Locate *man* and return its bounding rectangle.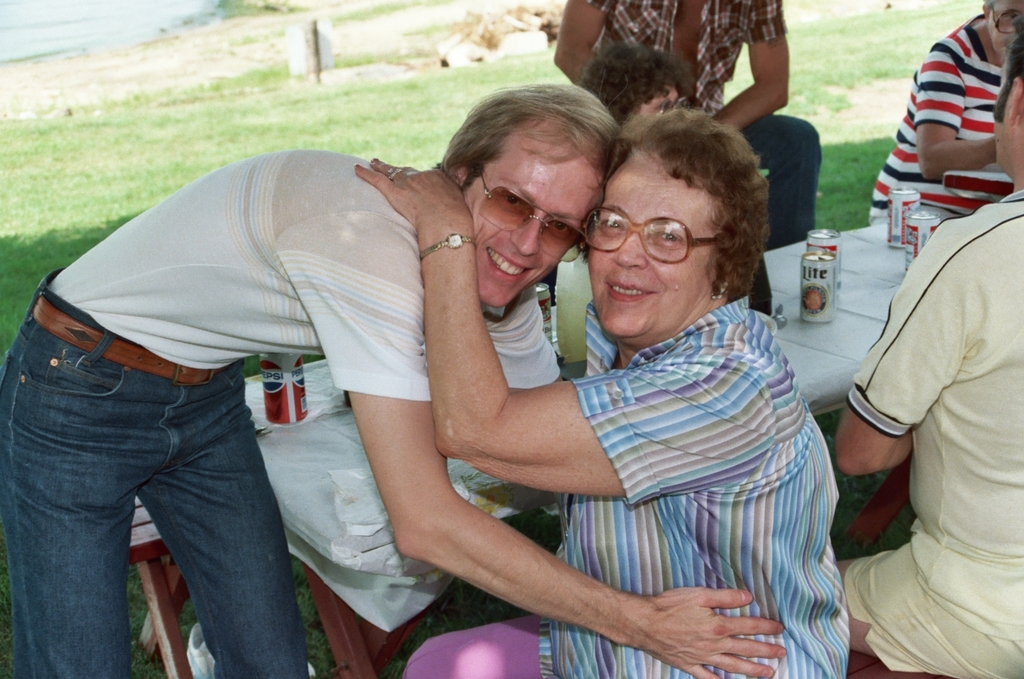
74,81,756,656.
